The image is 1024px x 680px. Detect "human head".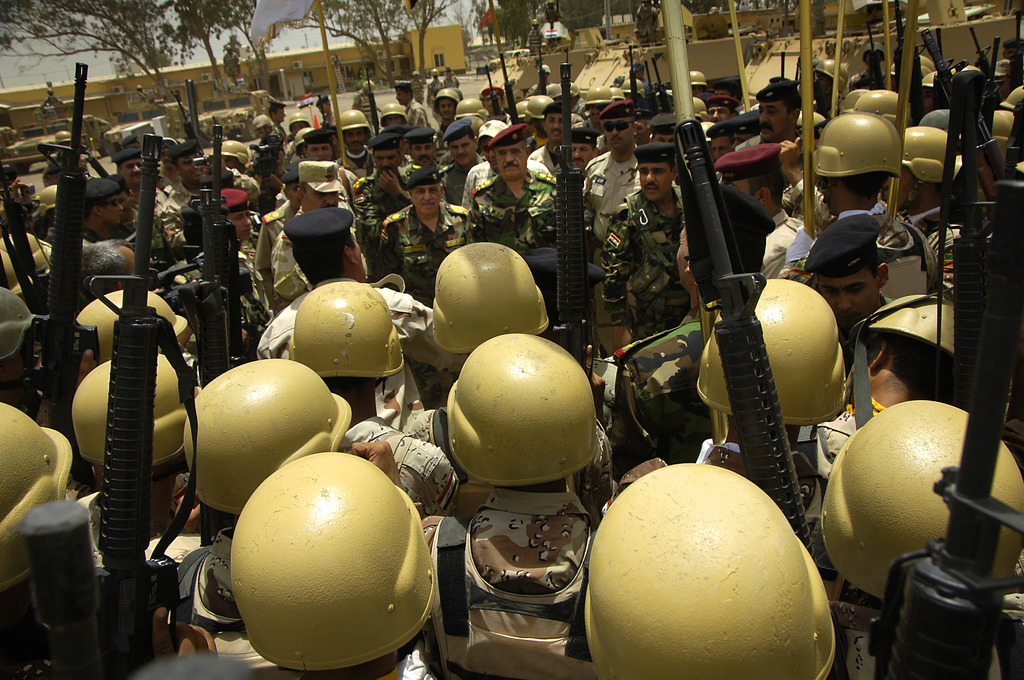
Detection: box=[221, 190, 252, 243].
